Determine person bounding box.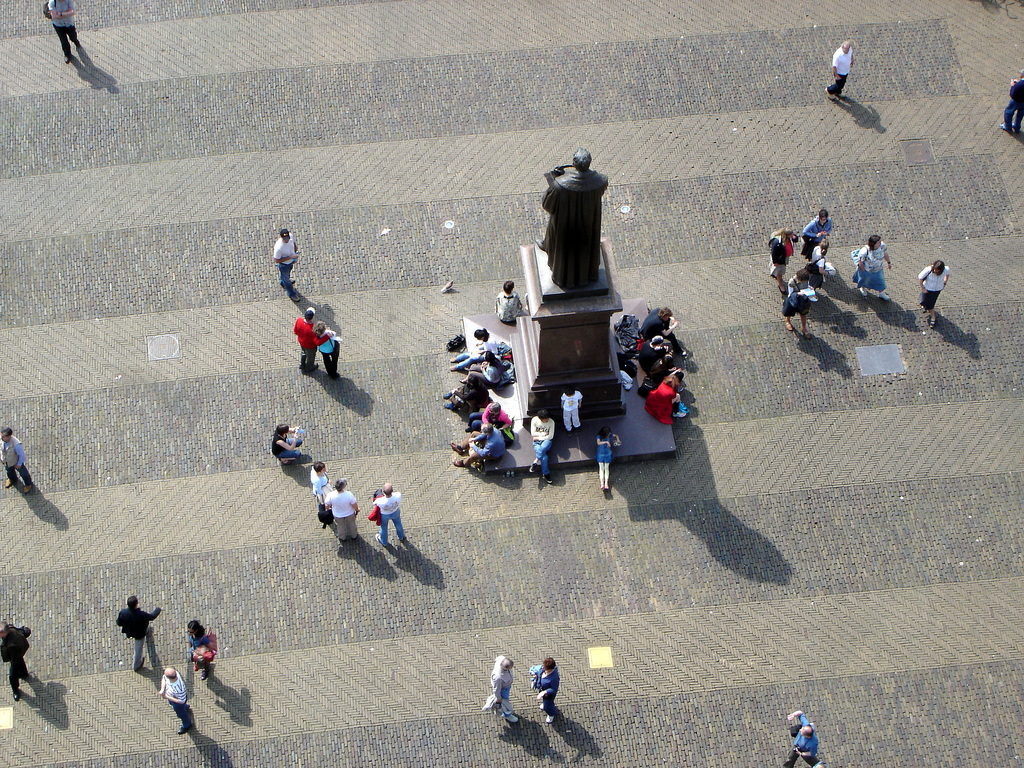
Determined: bbox=[789, 261, 819, 334].
